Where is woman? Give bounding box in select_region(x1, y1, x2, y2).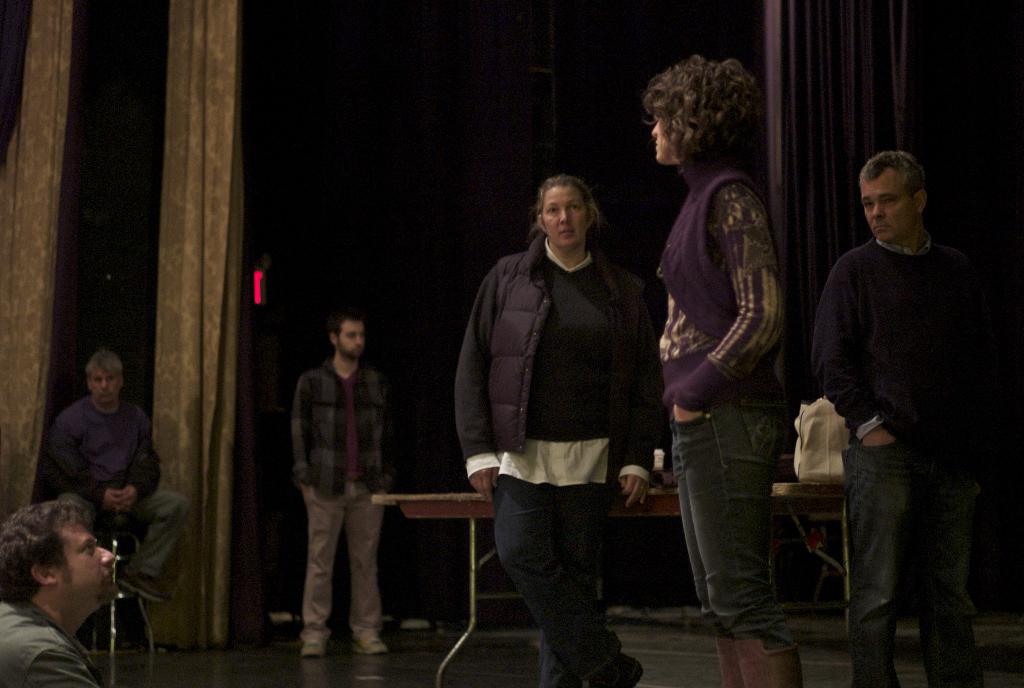
select_region(639, 54, 803, 687).
